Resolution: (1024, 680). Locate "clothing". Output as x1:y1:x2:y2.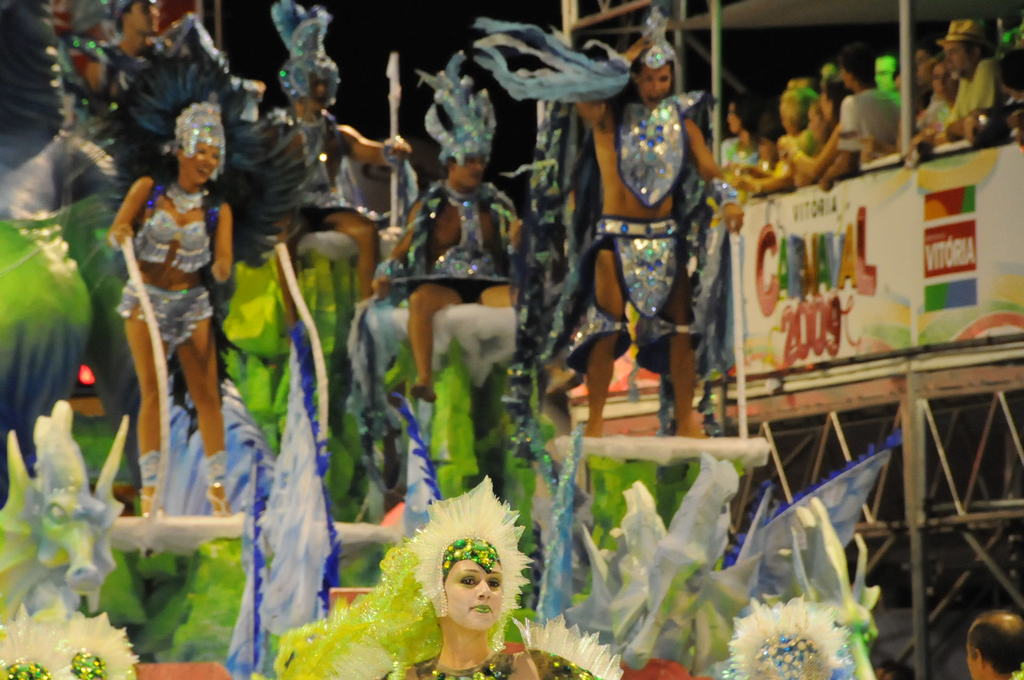
128:191:221:270.
